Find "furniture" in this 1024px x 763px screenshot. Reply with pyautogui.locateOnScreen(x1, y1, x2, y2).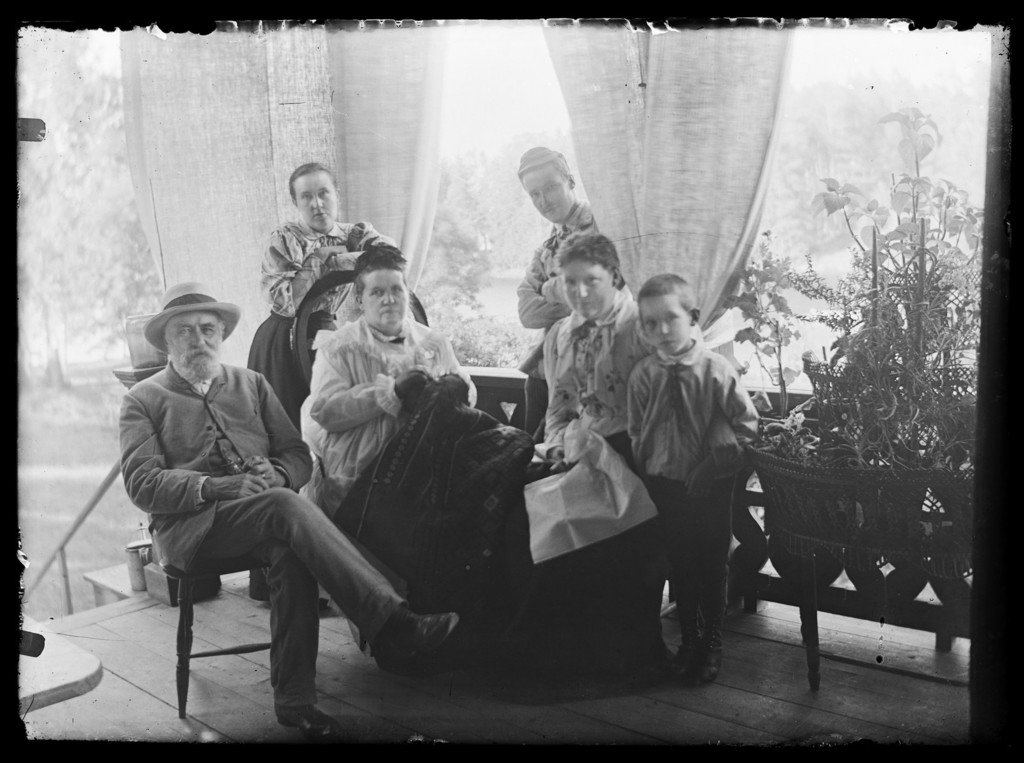
pyautogui.locateOnScreen(162, 561, 272, 720).
